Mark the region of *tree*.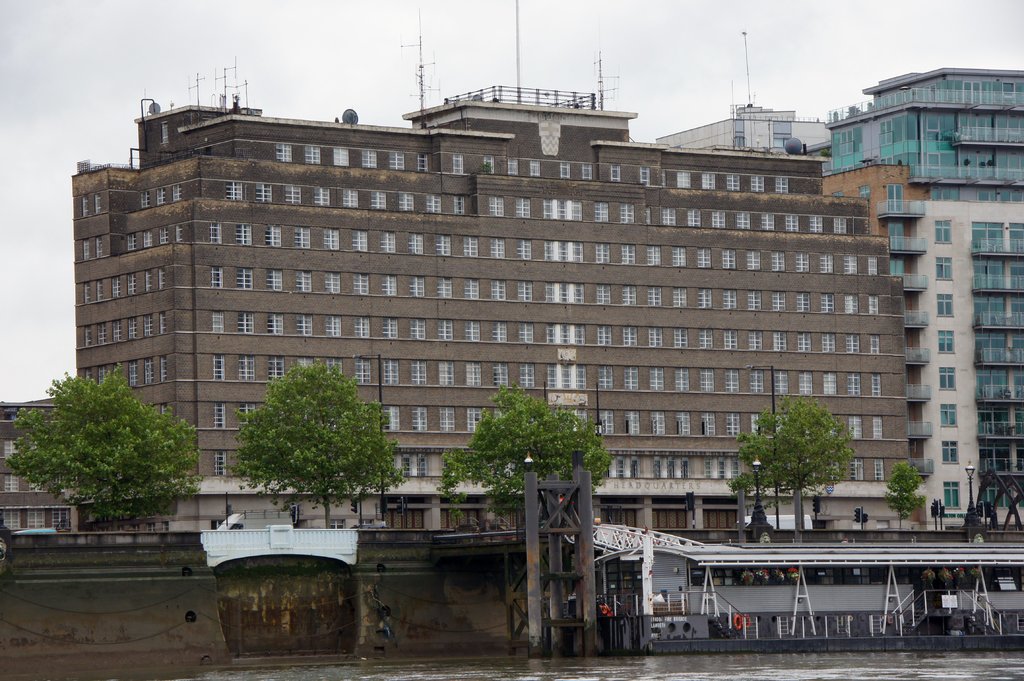
Region: region(883, 460, 925, 532).
